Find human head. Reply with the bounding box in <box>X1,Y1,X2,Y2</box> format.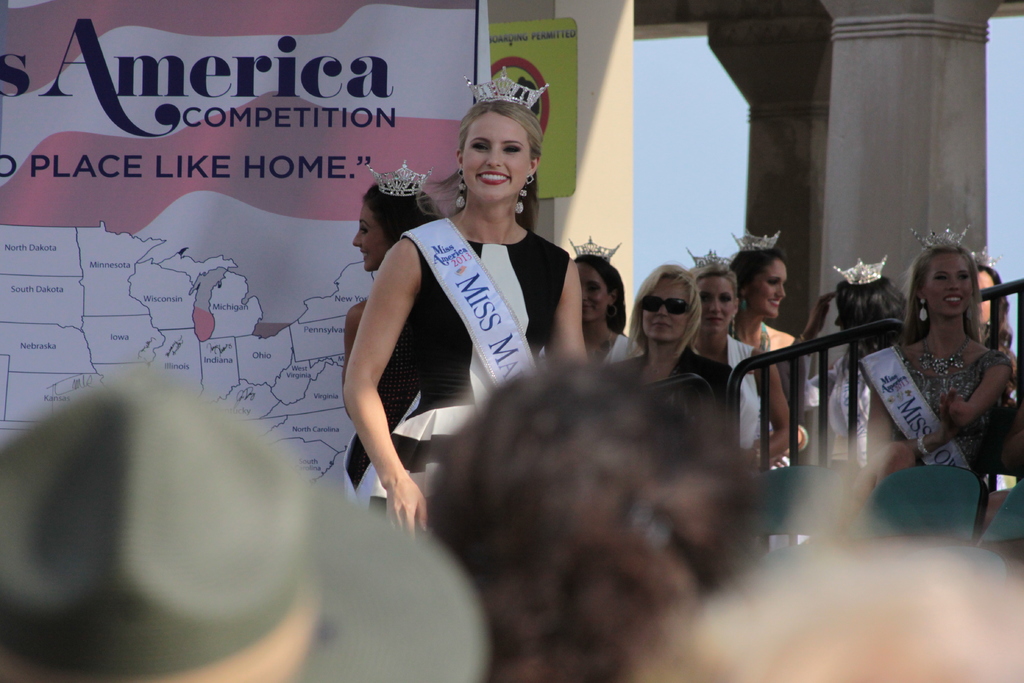
<box>908,226,977,319</box>.
